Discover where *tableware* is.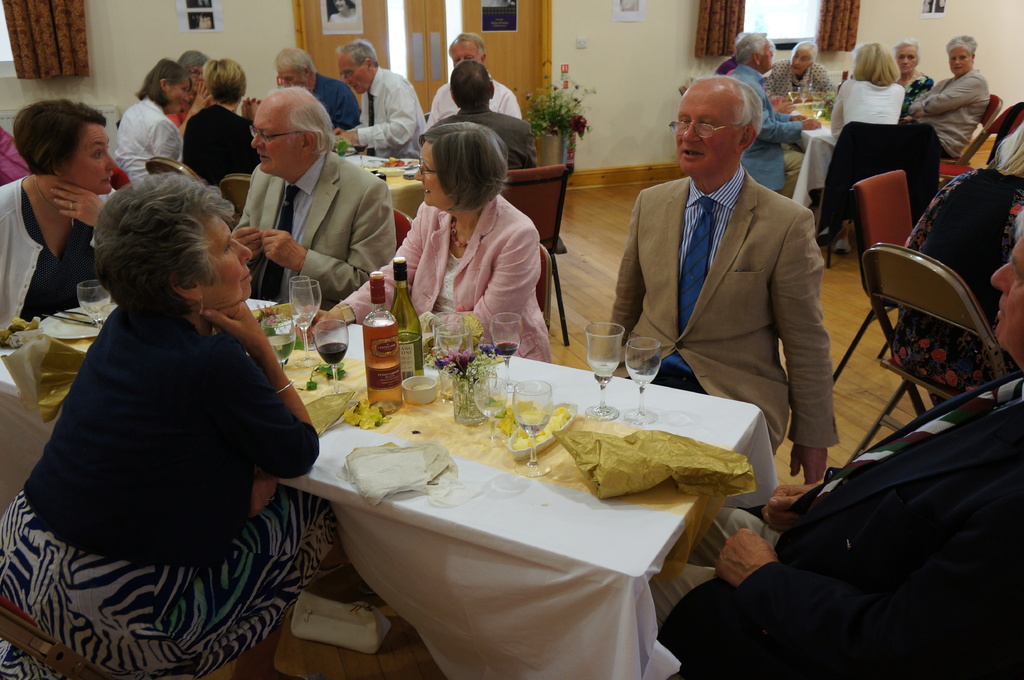
Discovered at bbox=(289, 273, 316, 362).
